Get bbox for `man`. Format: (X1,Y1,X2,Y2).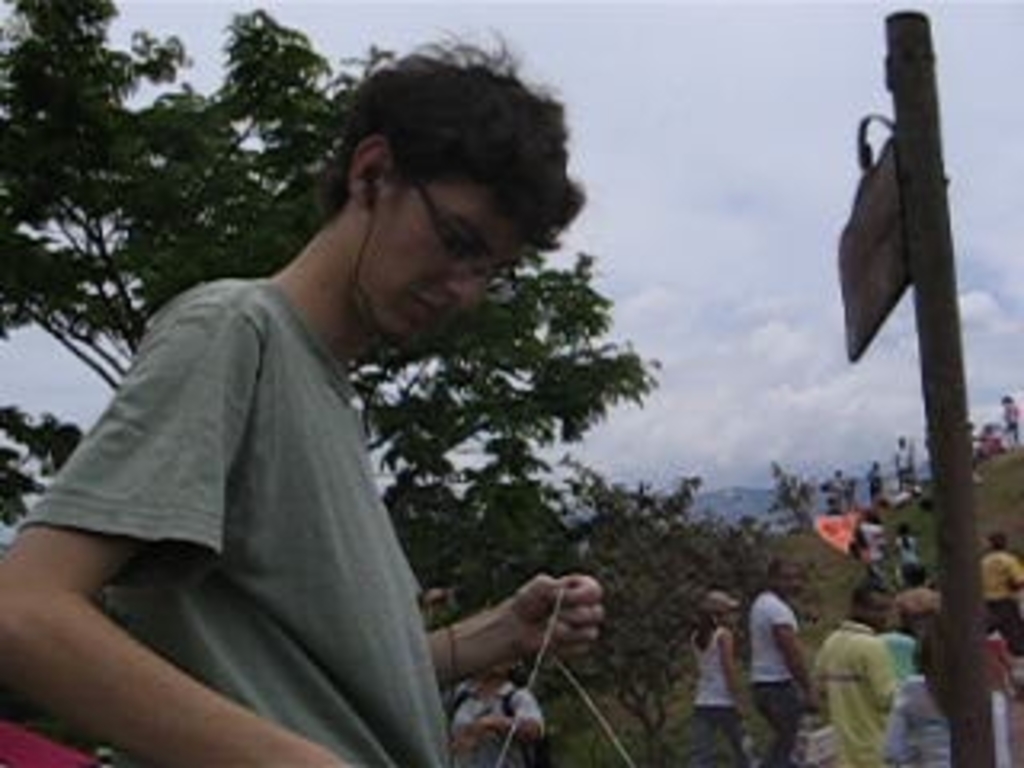
(979,531,1021,656).
